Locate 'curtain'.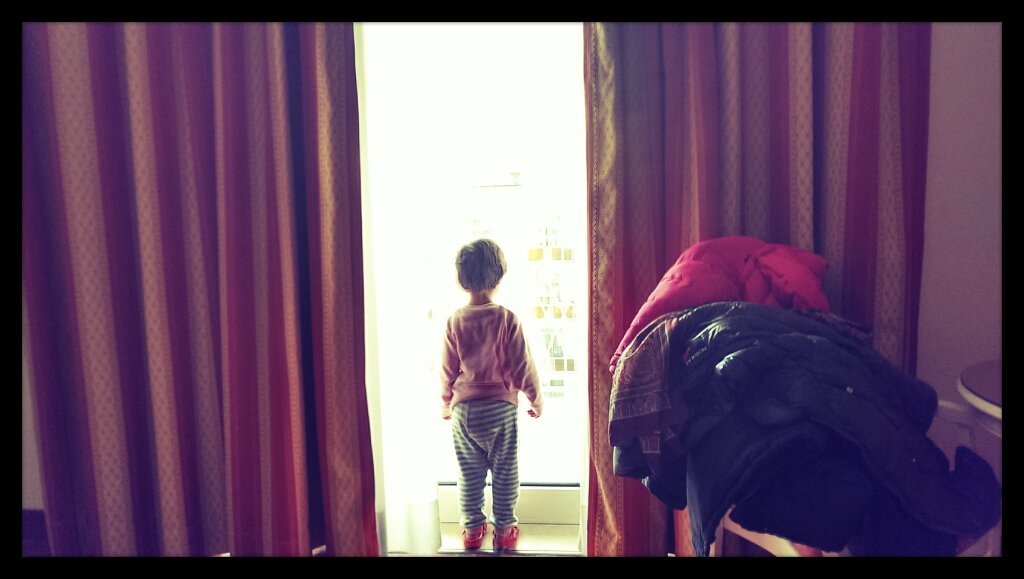
Bounding box: <region>26, 41, 372, 578</region>.
